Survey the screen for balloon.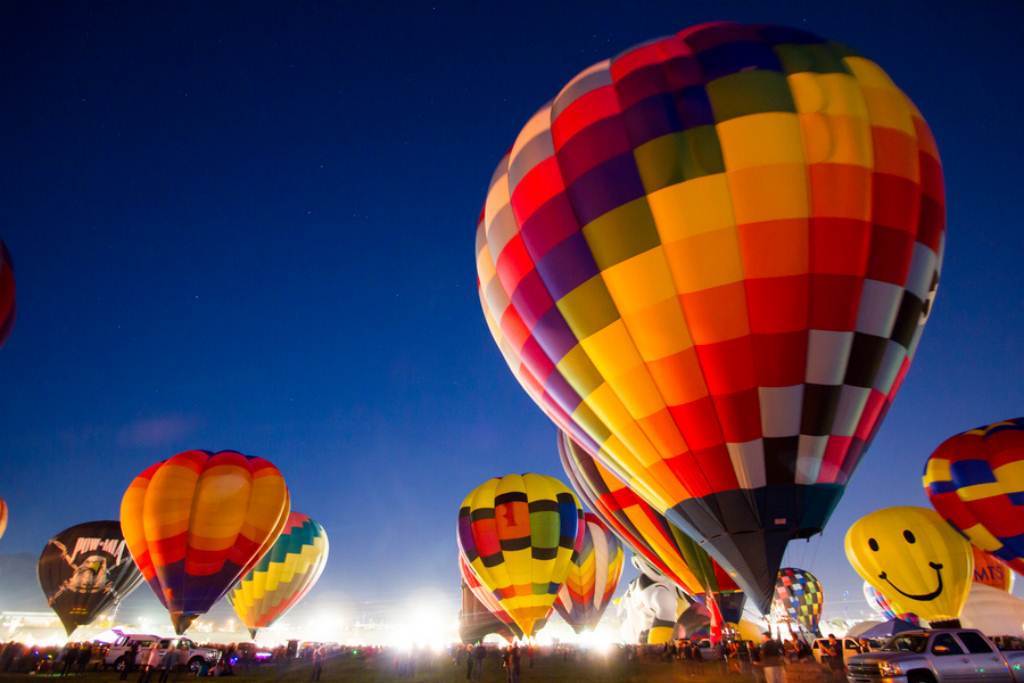
Survey found: [225,515,332,632].
